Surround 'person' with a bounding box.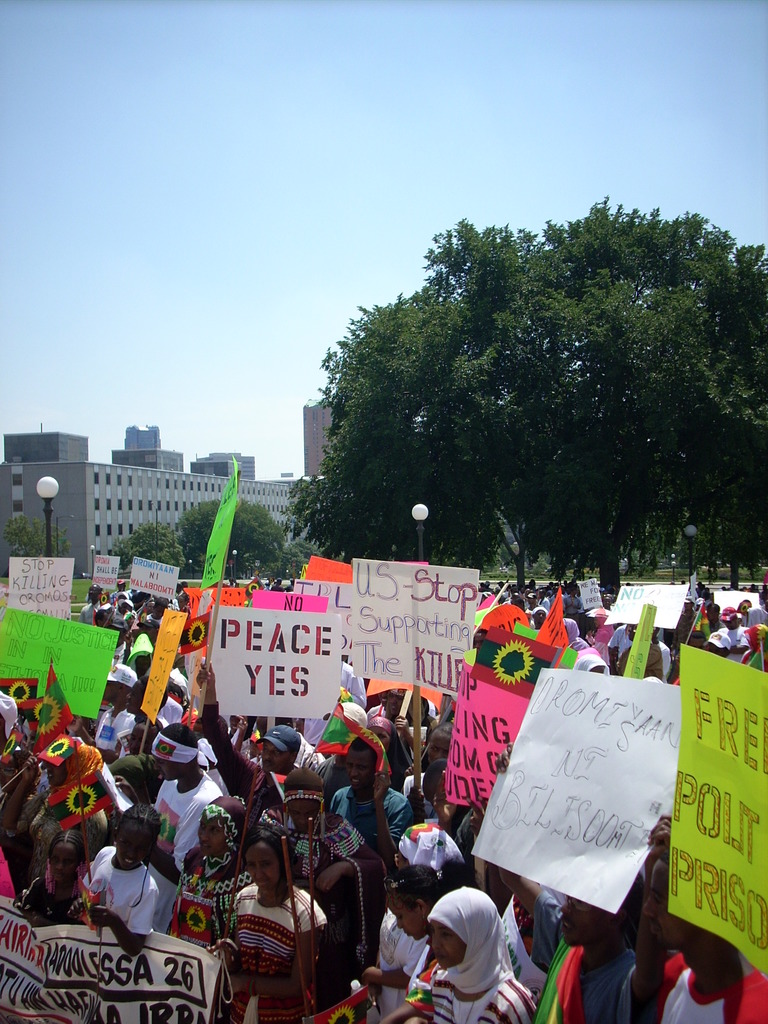
bbox=(697, 632, 739, 662).
